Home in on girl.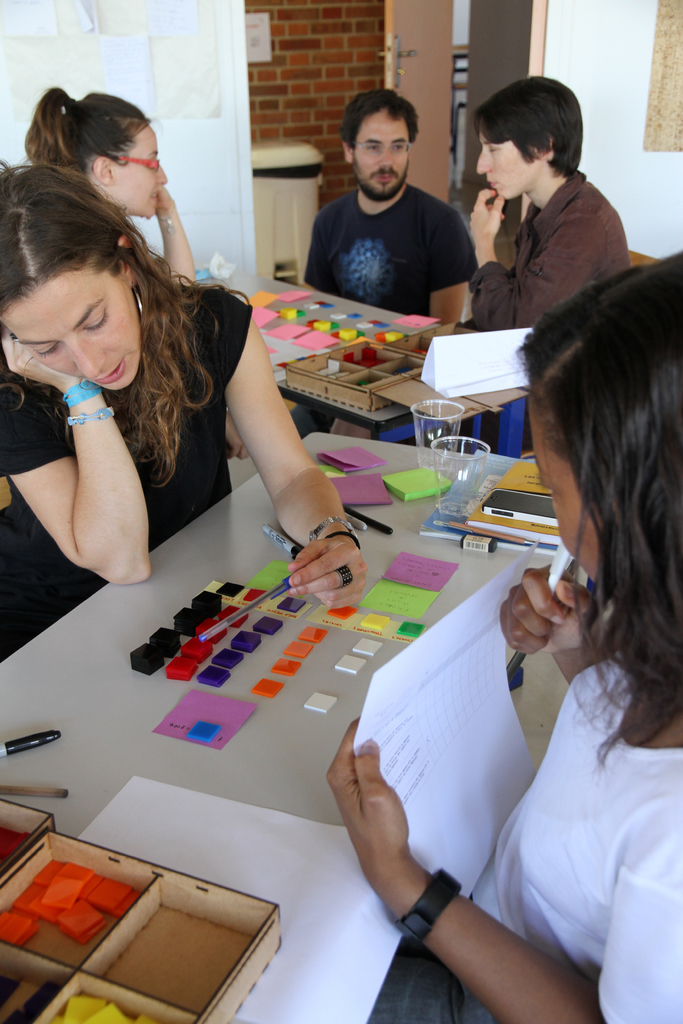
Homed in at <bbox>327, 247, 682, 1023</bbox>.
